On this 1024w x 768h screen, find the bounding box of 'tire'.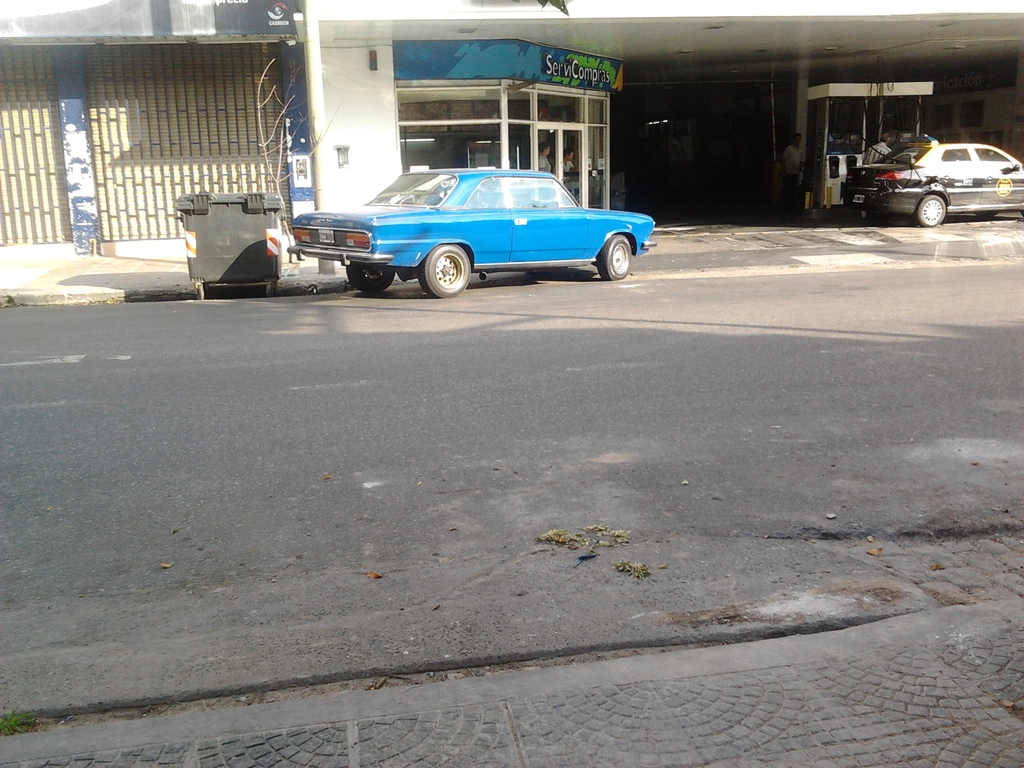
Bounding box: [left=348, top=269, right=396, bottom=291].
